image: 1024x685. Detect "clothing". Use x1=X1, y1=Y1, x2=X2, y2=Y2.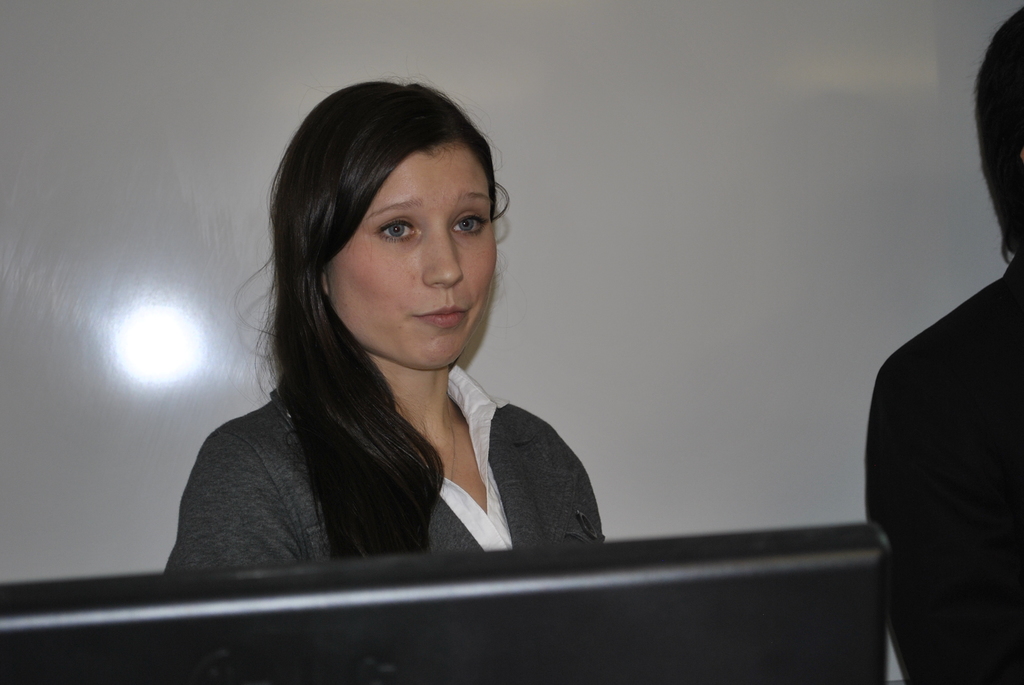
x1=856, y1=256, x2=1021, y2=684.
